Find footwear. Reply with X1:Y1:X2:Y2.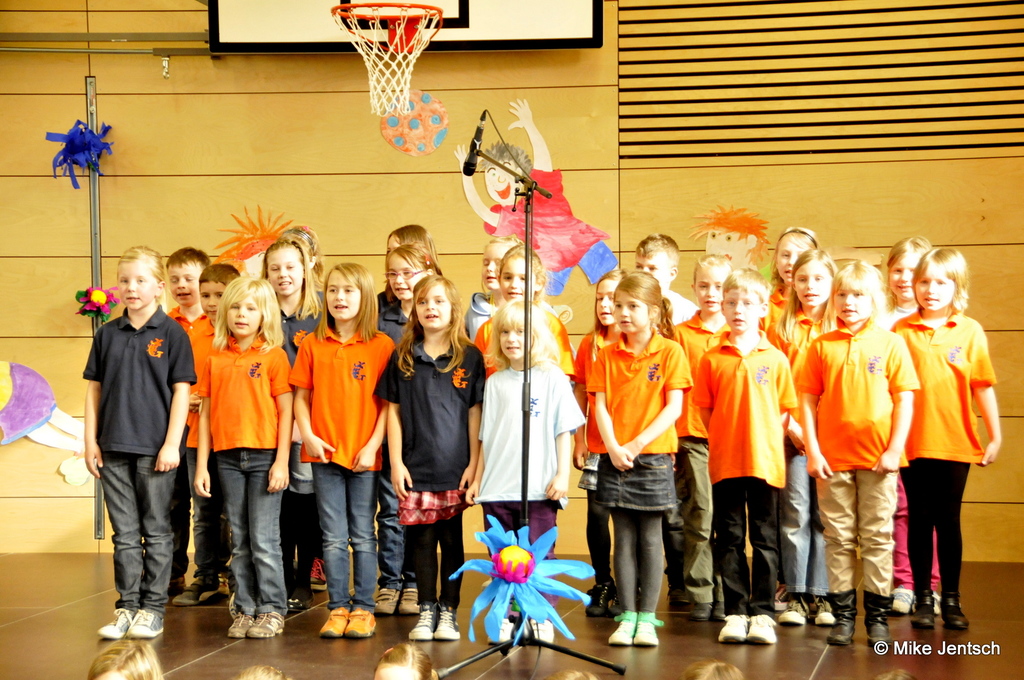
173:576:218:605.
